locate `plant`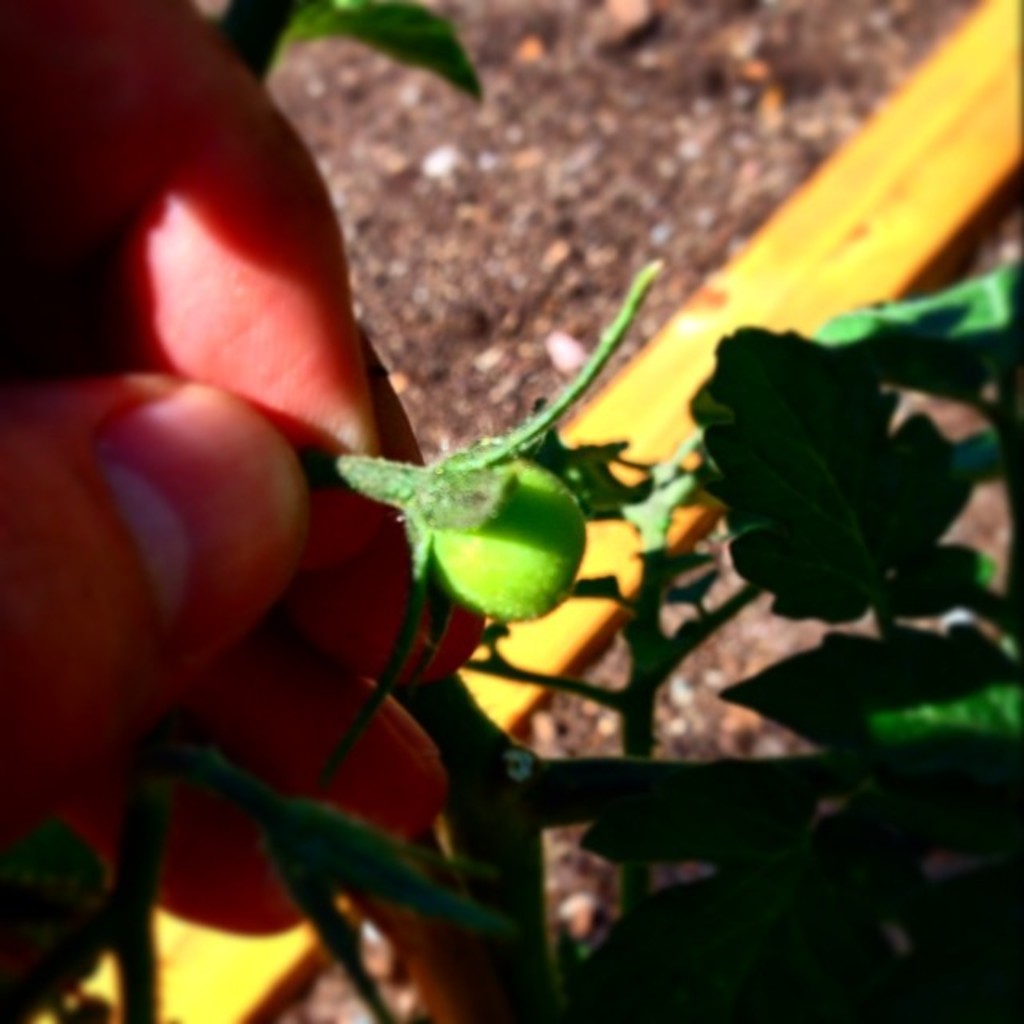
[0,232,1003,1022]
